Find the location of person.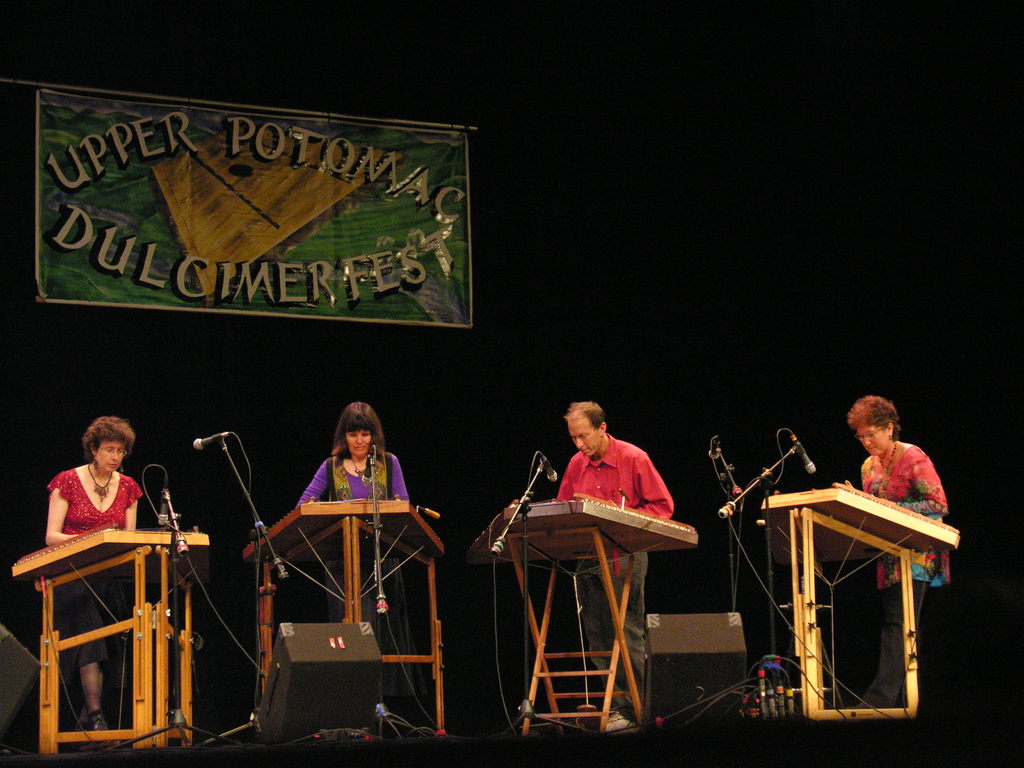
Location: box(831, 392, 960, 703).
